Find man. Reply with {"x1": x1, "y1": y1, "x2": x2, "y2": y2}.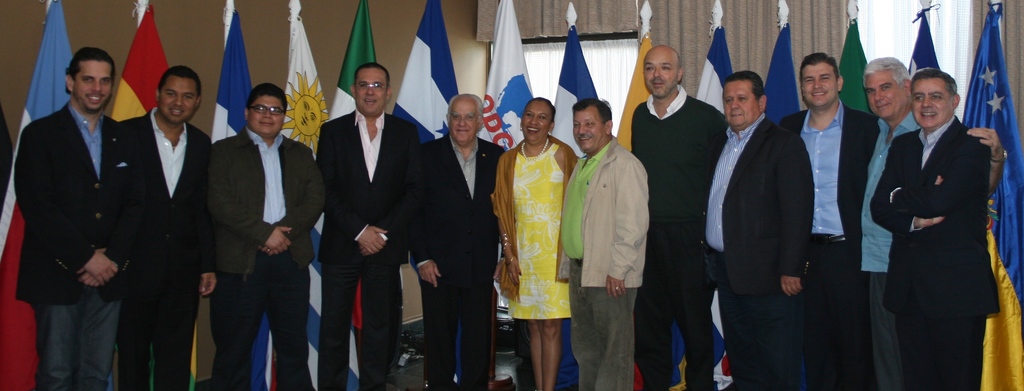
{"x1": 412, "y1": 90, "x2": 509, "y2": 390}.
